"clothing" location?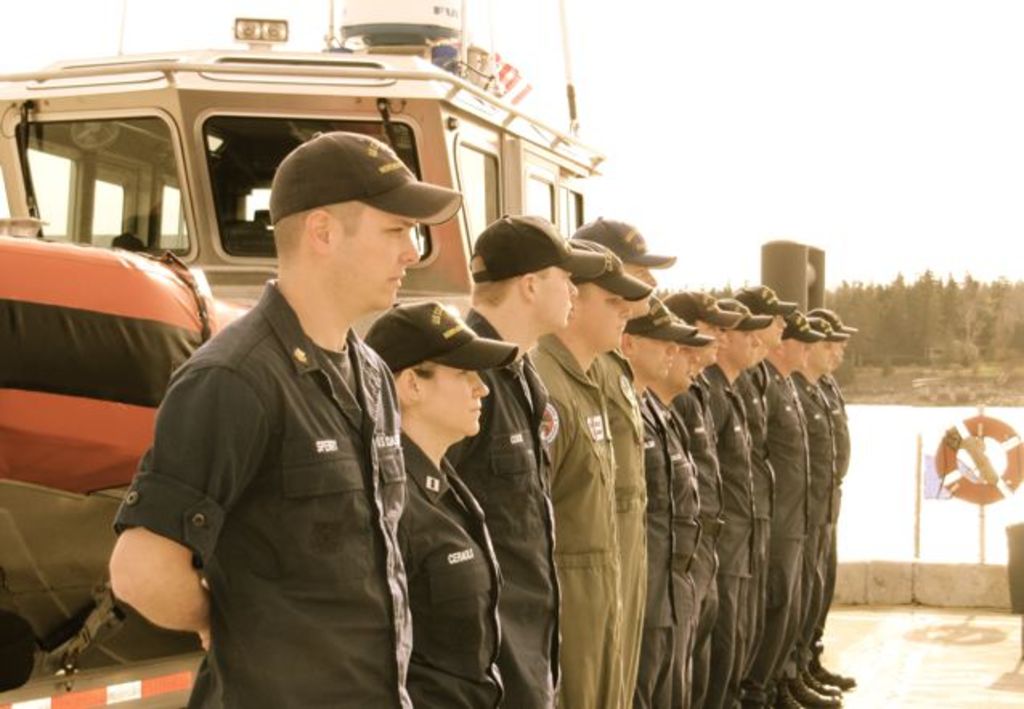
region(457, 207, 613, 707)
